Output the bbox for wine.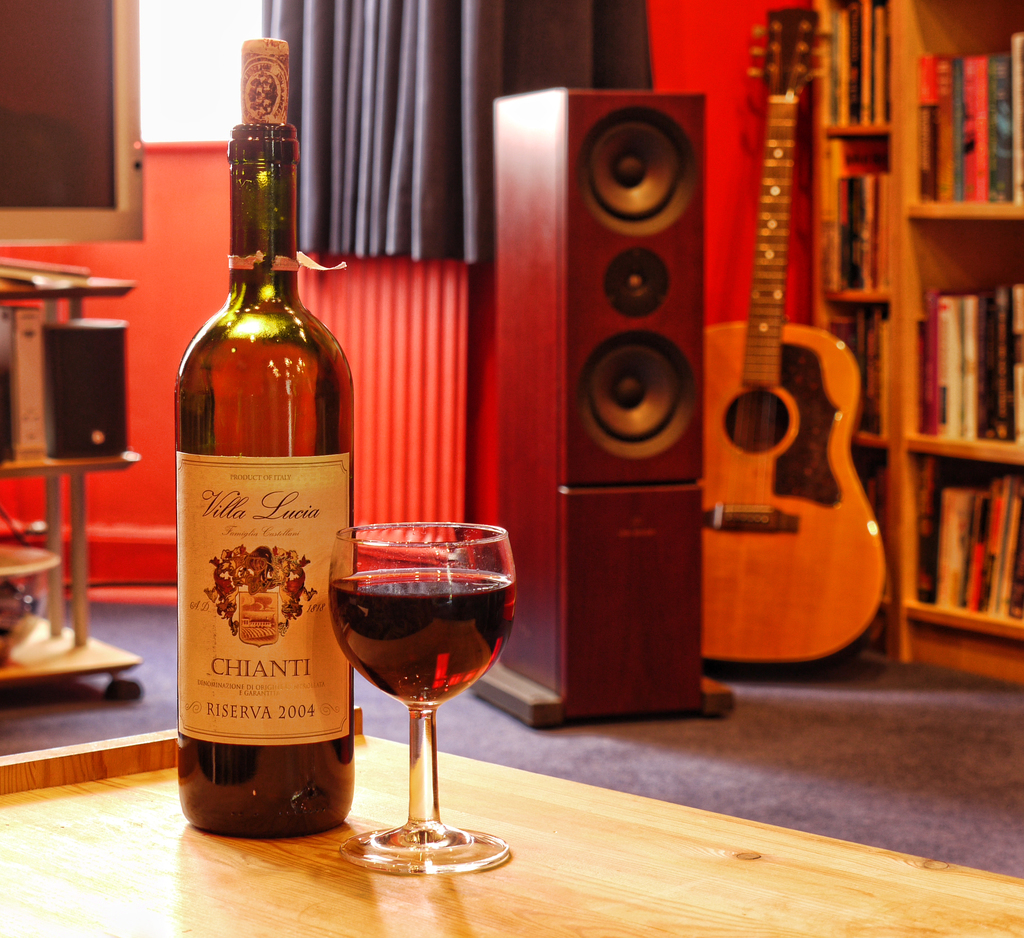
bbox=[176, 34, 360, 837].
